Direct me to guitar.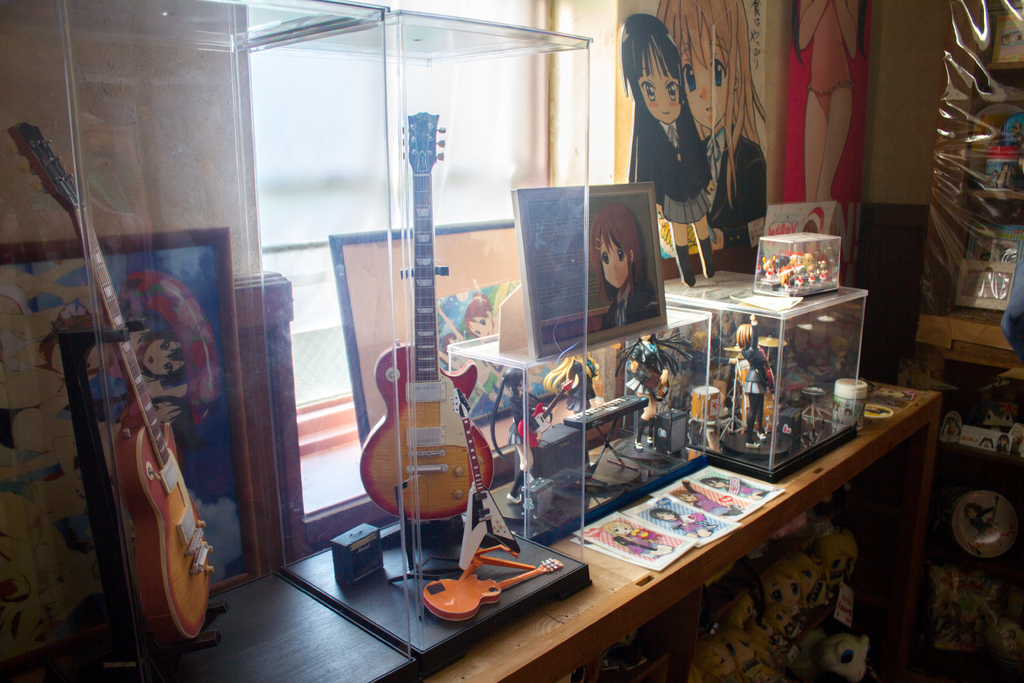
Direction: pyautogui.locateOnScreen(516, 374, 572, 445).
